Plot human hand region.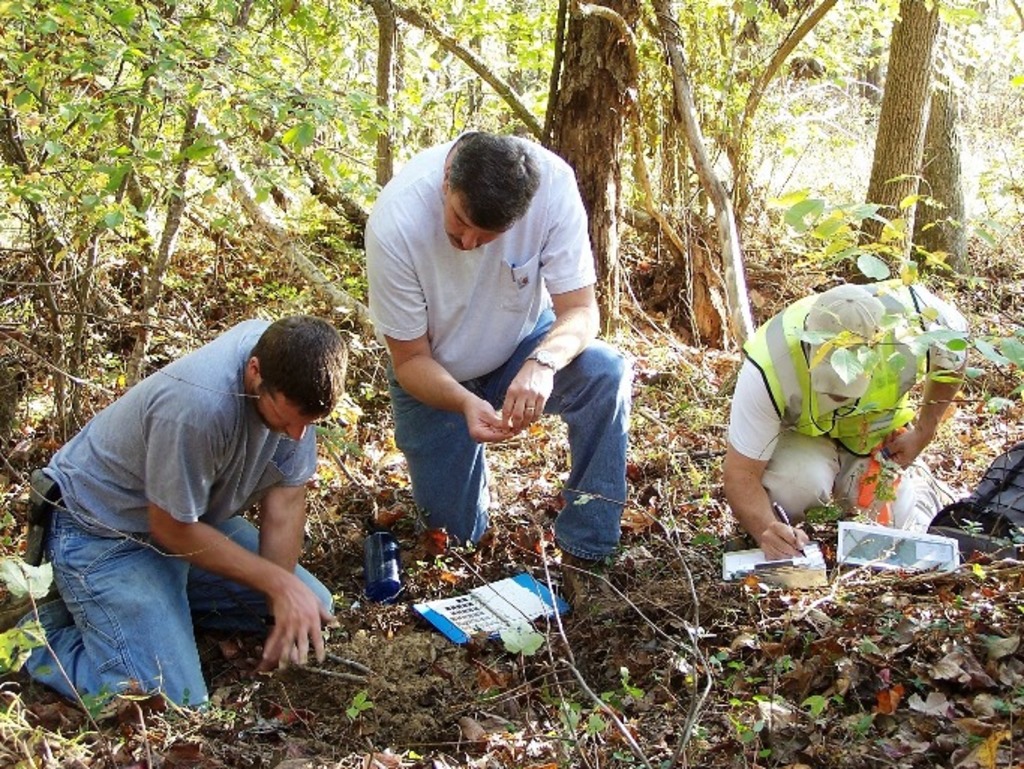
Plotted at <box>265,625,300,661</box>.
